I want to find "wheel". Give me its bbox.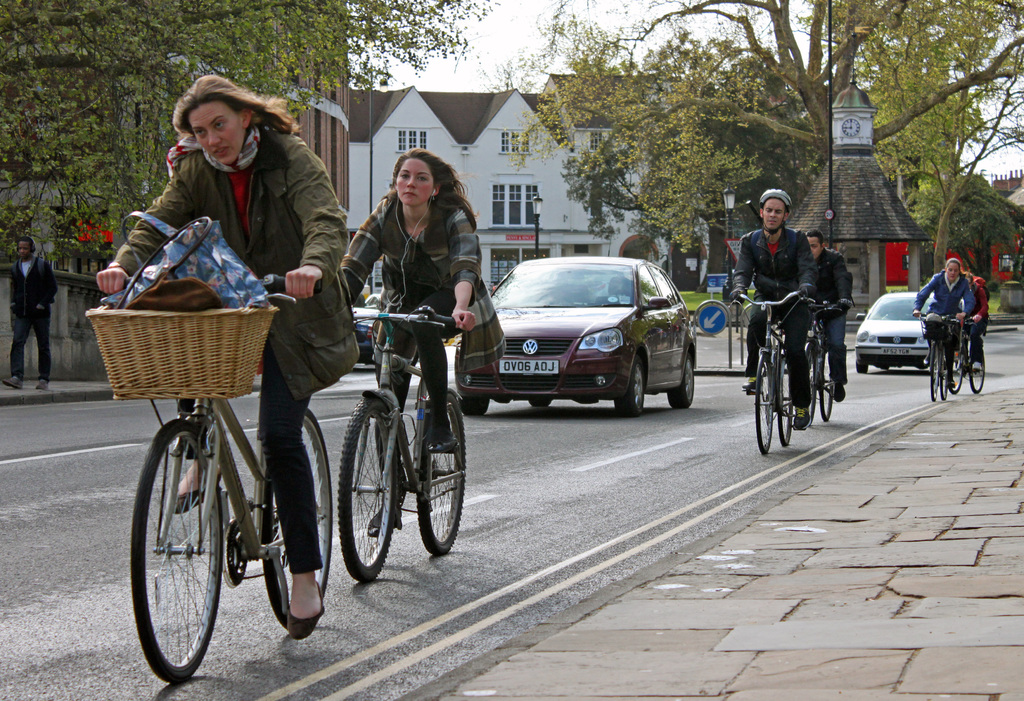
(930,340,941,402).
